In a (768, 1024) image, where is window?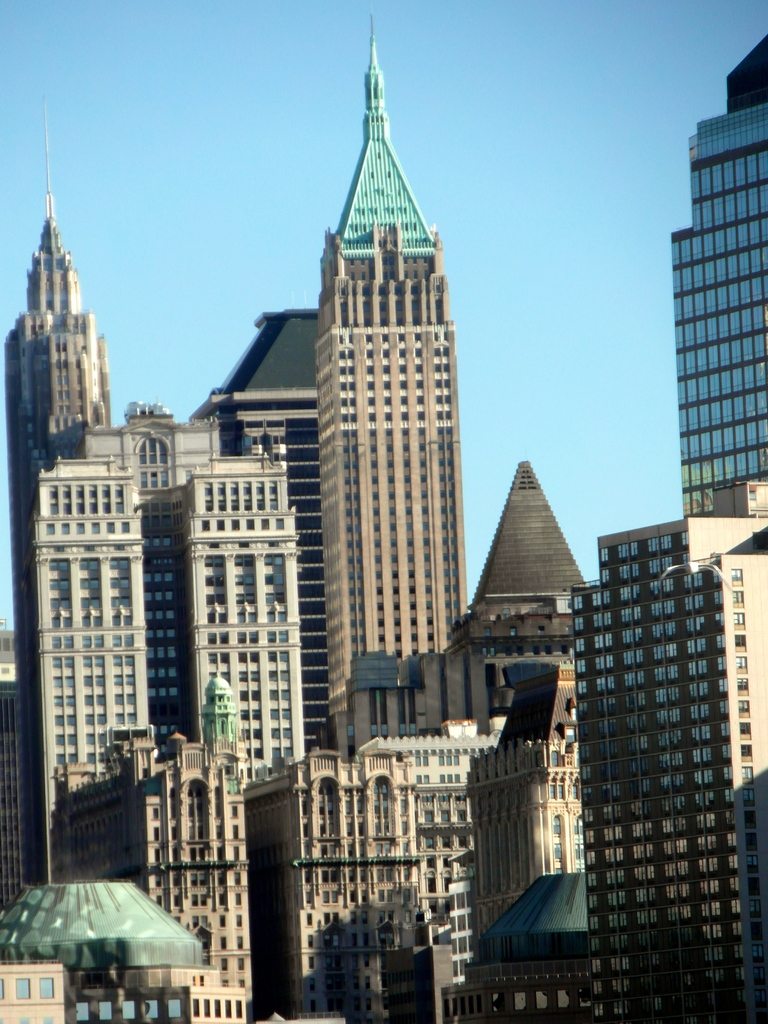
[749,900,760,916].
